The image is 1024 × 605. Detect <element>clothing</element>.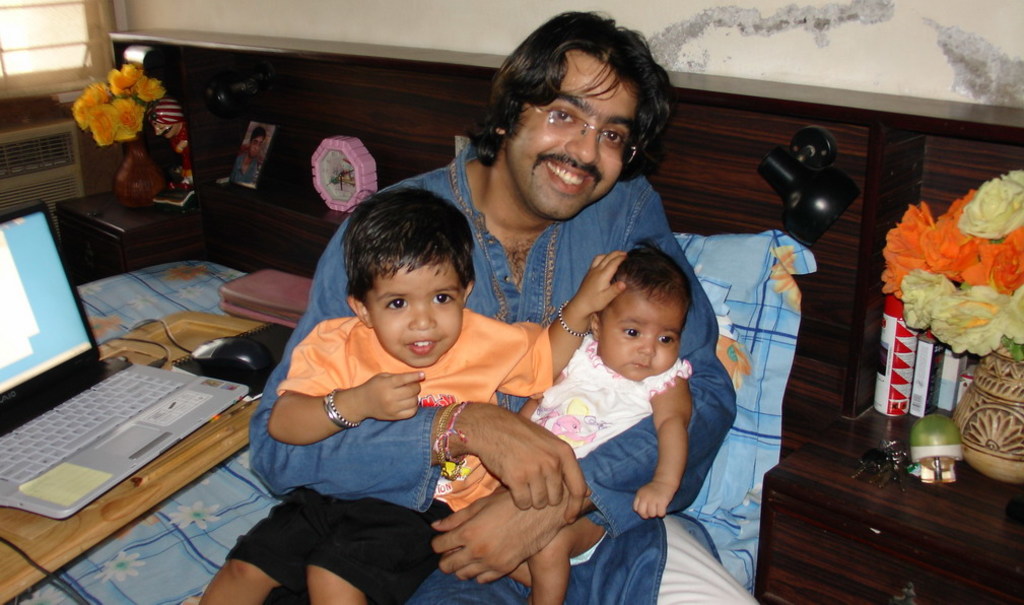
Detection: detection(244, 130, 736, 604).
